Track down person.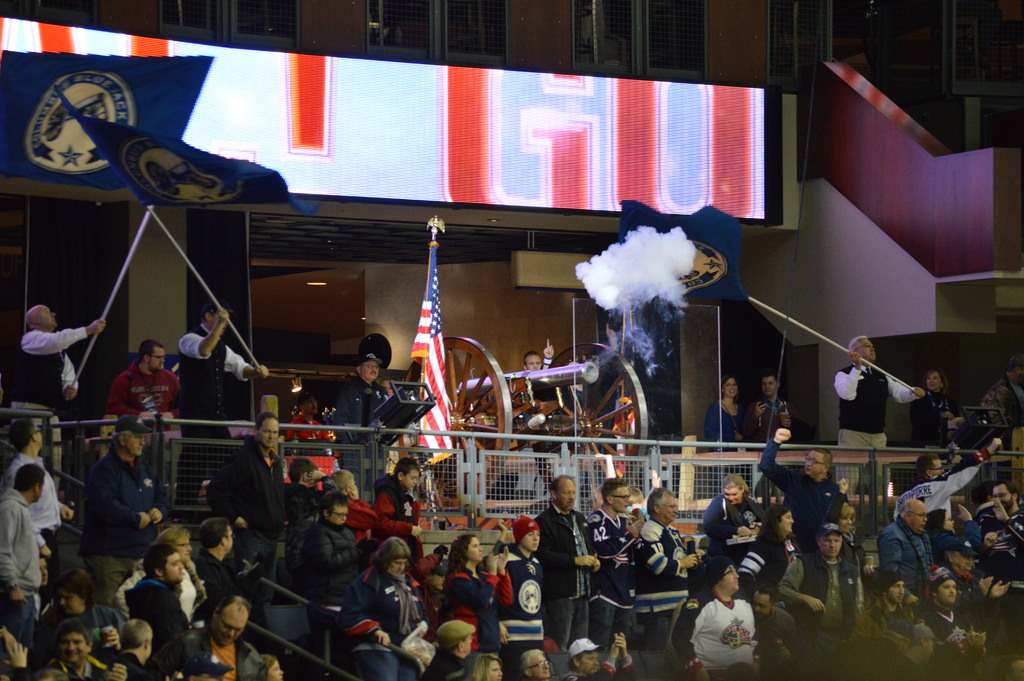
Tracked to <box>428,625,469,679</box>.
